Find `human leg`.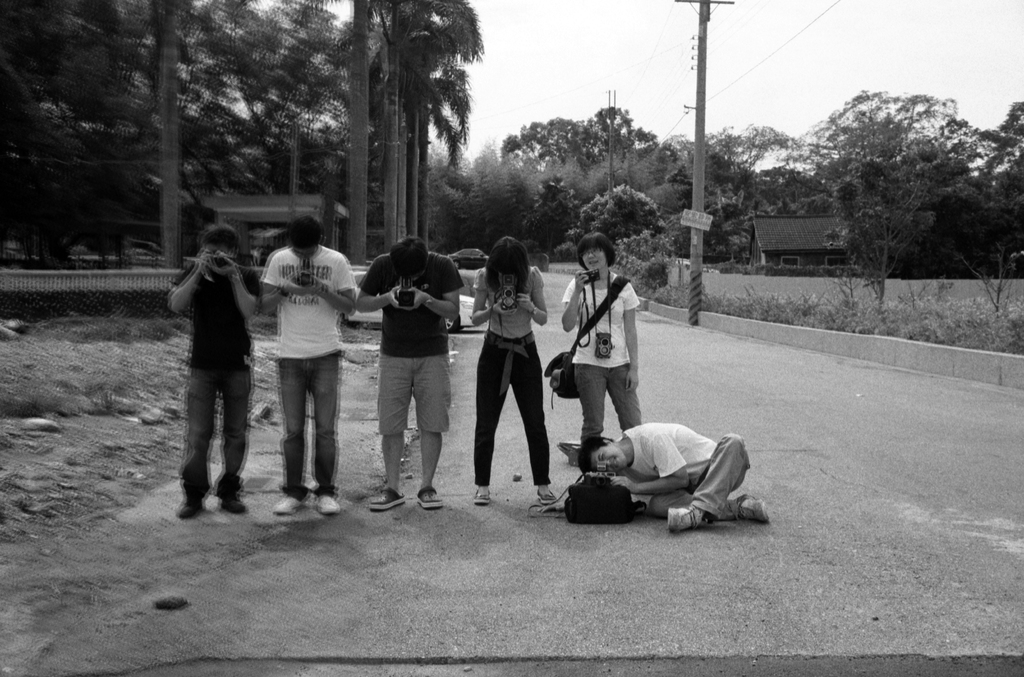
(414, 343, 450, 507).
